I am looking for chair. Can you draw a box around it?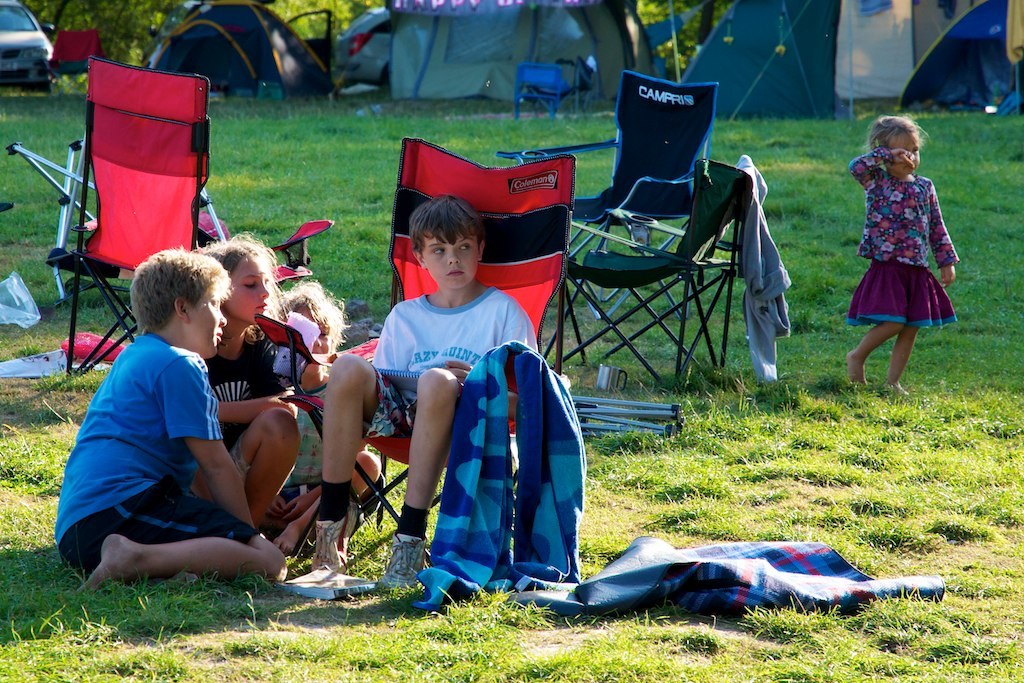
Sure, the bounding box is {"left": 501, "top": 70, "right": 719, "bottom": 327}.
